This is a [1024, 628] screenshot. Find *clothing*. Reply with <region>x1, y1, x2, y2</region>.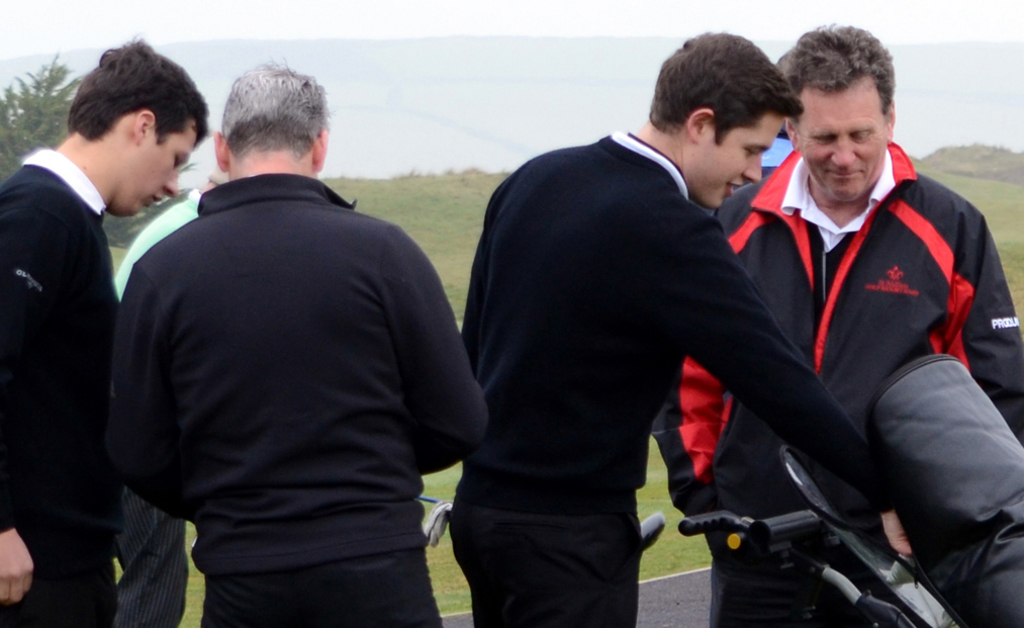
<region>446, 121, 891, 627</region>.
